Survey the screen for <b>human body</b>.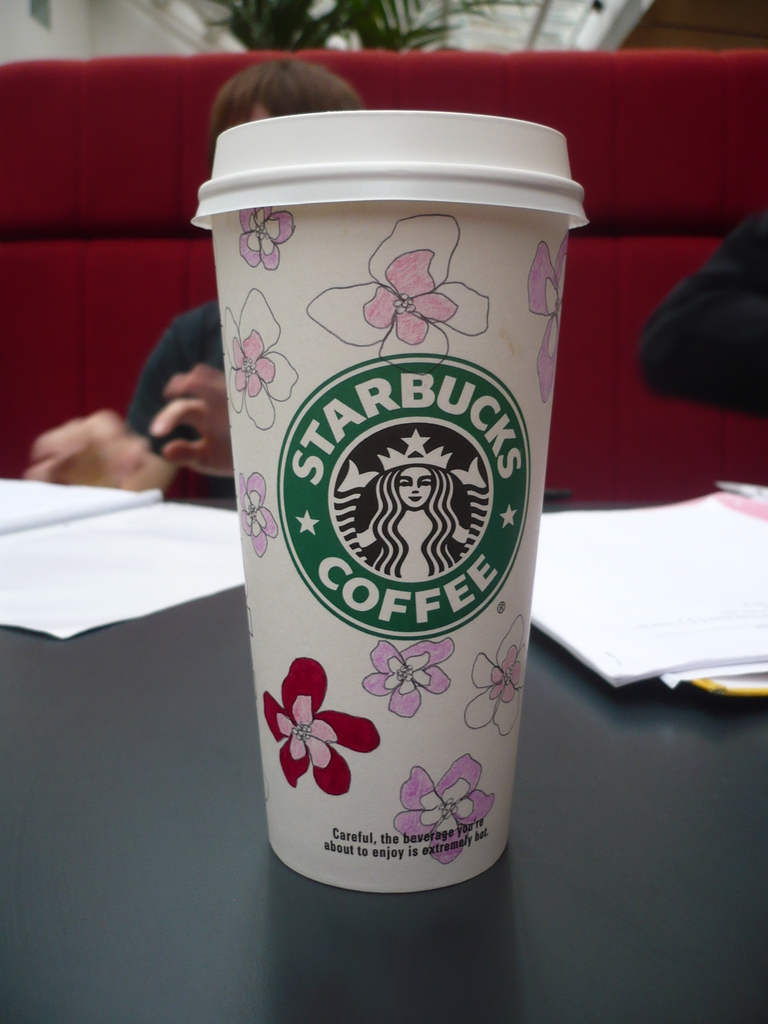
Survey found: [22,56,362,512].
